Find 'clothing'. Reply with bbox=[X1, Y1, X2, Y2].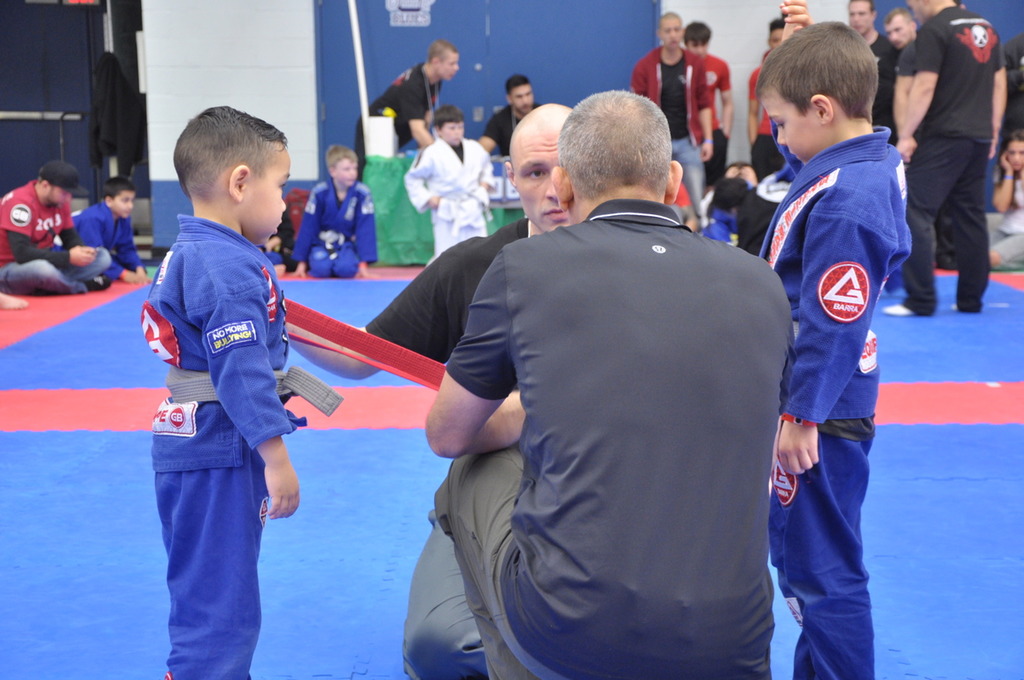
bbox=[0, 255, 108, 295].
